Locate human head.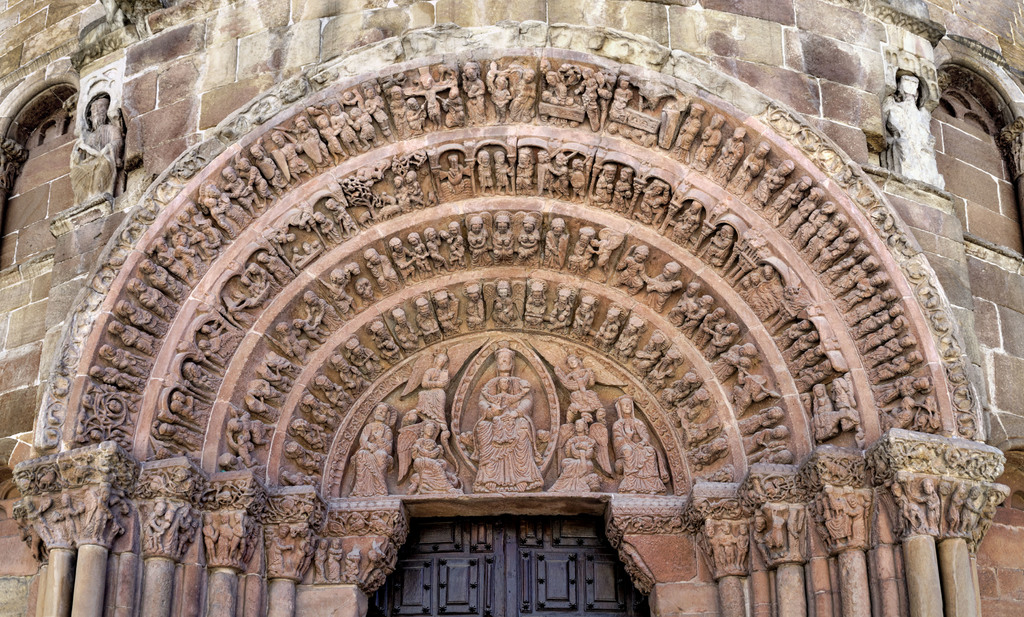
Bounding box: bbox(343, 93, 353, 104).
